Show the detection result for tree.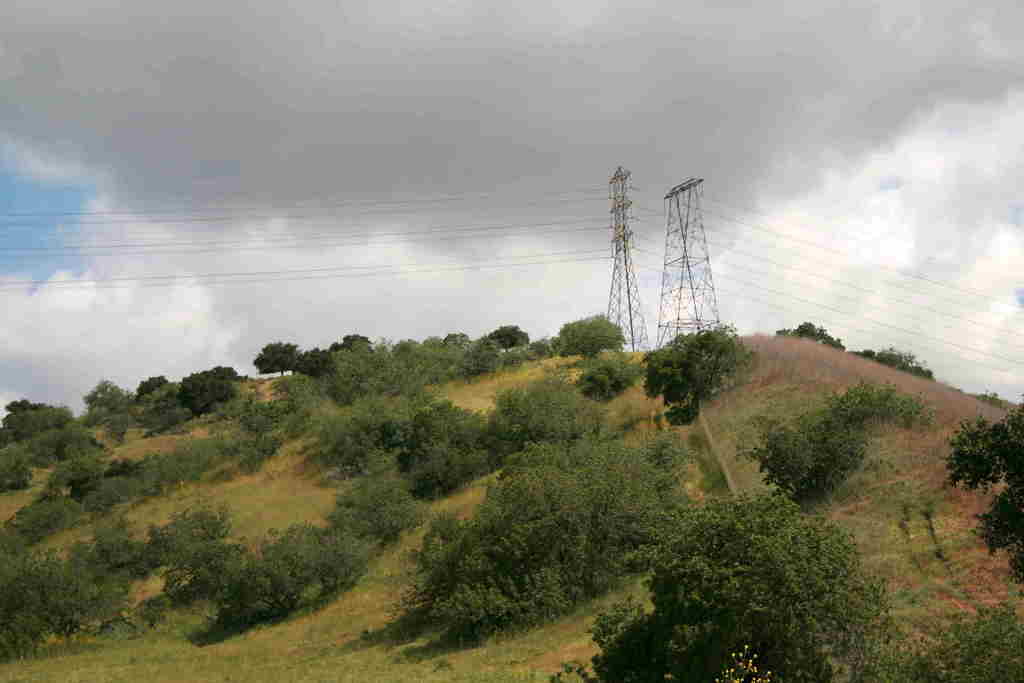
(x1=251, y1=339, x2=303, y2=374).
